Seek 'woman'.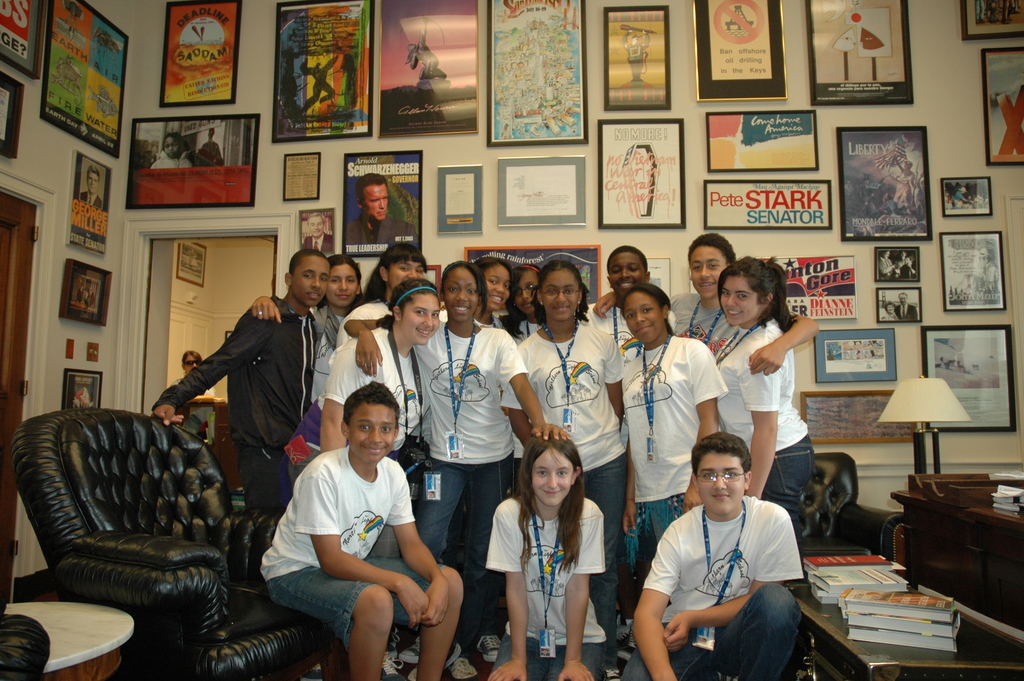
713, 263, 828, 507.
